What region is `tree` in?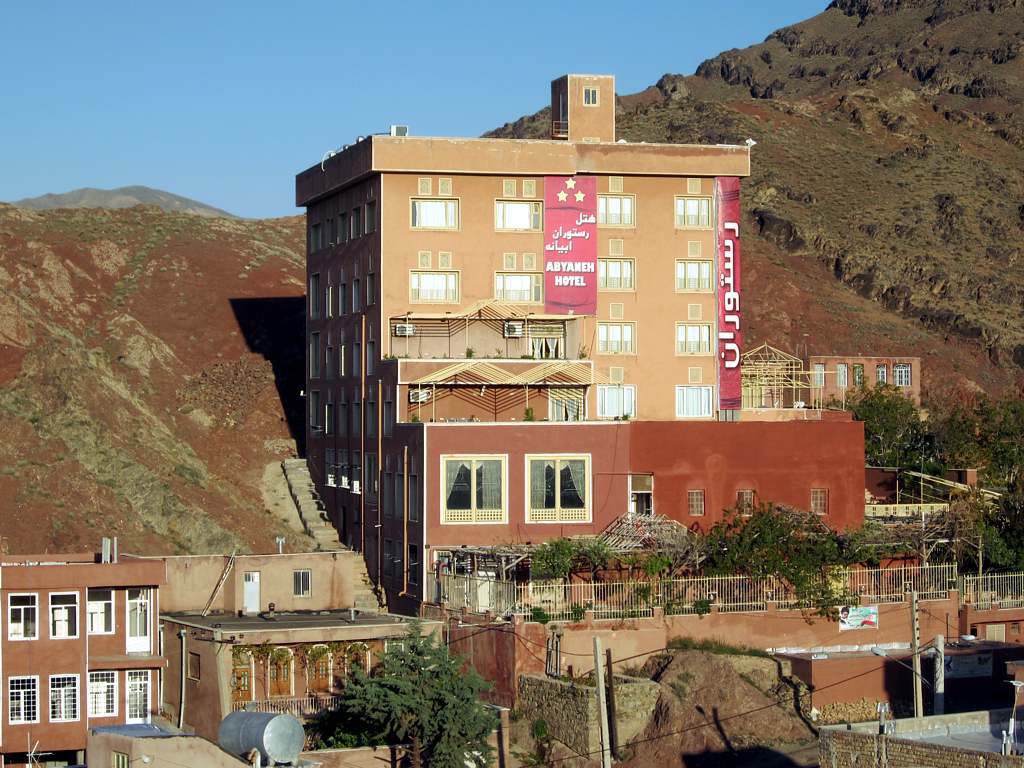
box(326, 636, 500, 767).
